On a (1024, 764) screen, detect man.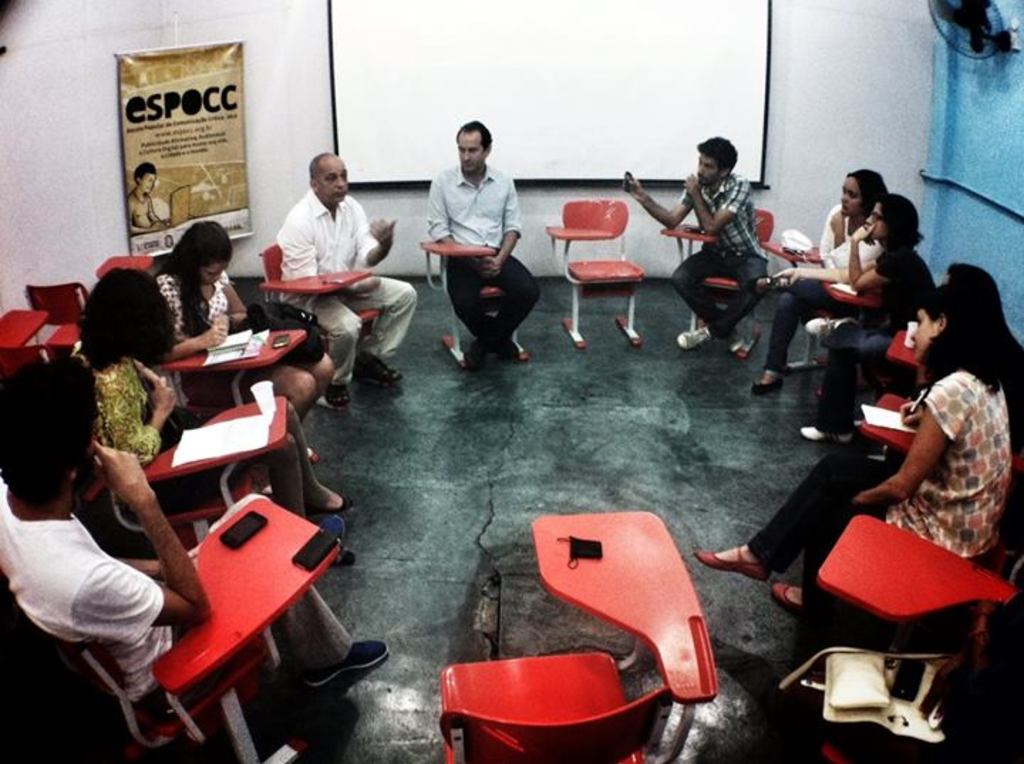
pyautogui.locateOnScreen(424, 127, 539, 370).
